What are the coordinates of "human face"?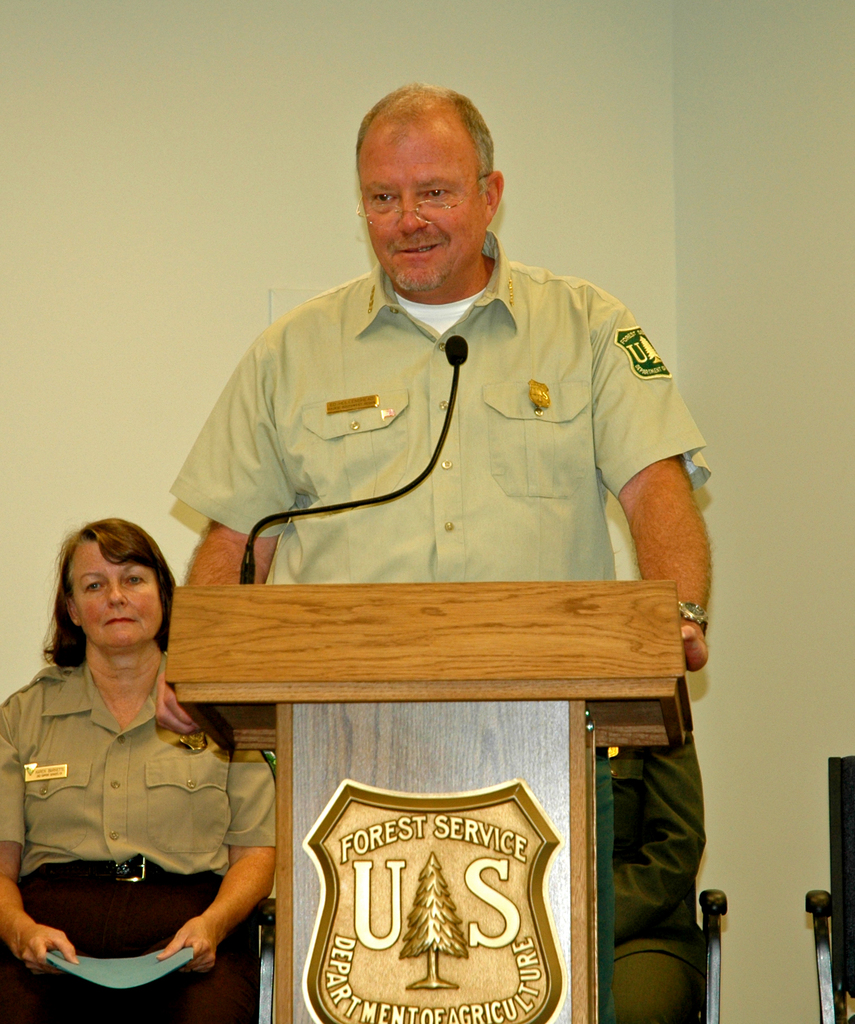
(x1=356, y1=127, x2=491, y2=292).
